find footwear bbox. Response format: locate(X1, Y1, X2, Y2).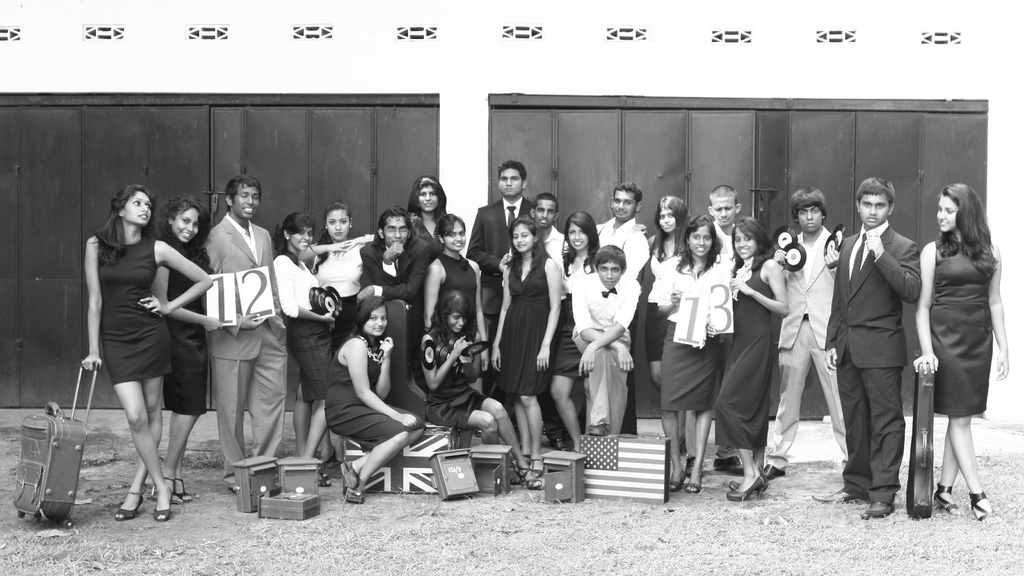
locate(115, 504, 141, 518).
